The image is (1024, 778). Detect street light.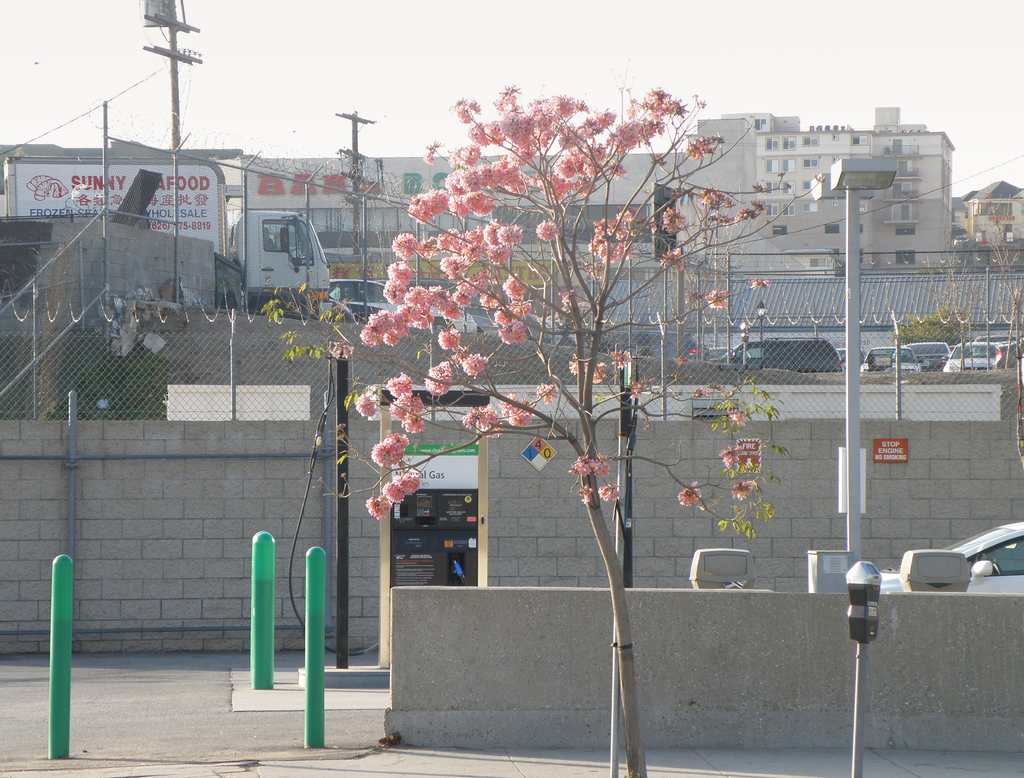
Detection: BBox(803, 152, 896, 596).
